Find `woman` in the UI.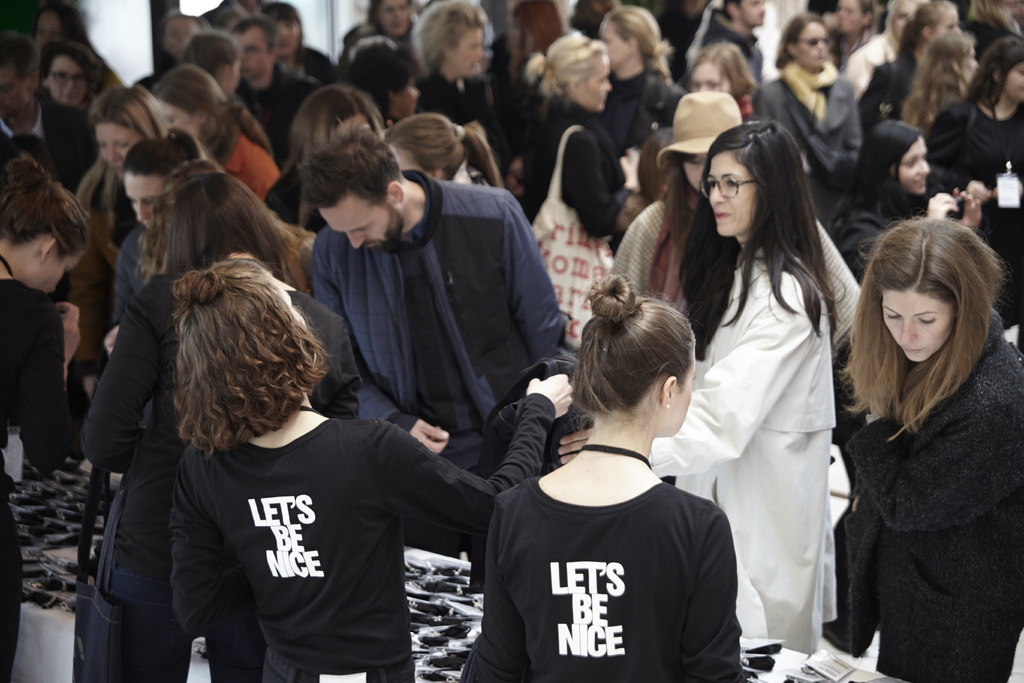
UI element at left=102, top=131, right=206, bottom=352.
